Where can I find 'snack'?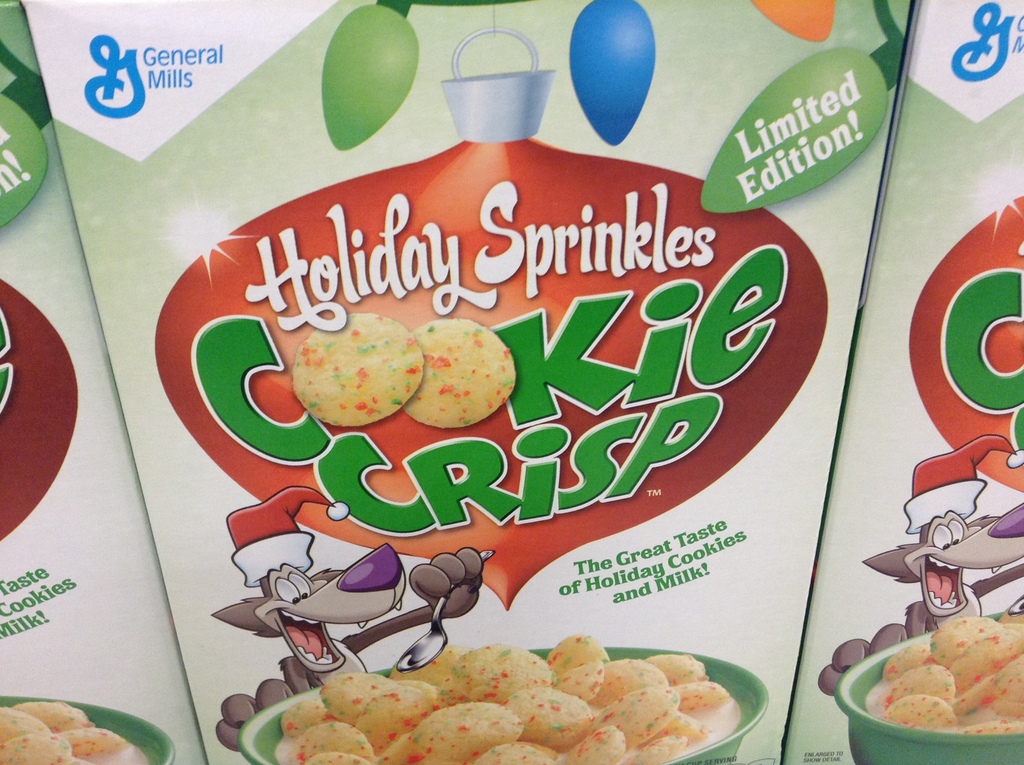
You can find it at select_region(552, 645, 649, 749).
